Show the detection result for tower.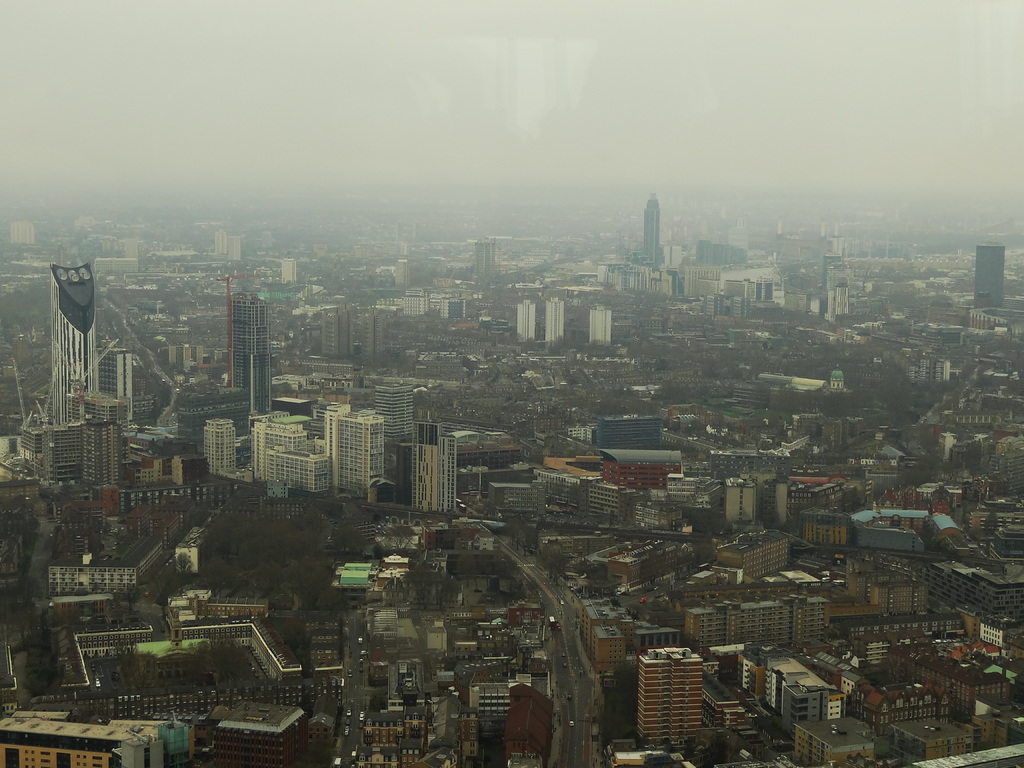
<box>977,245,1003,311</box>.
